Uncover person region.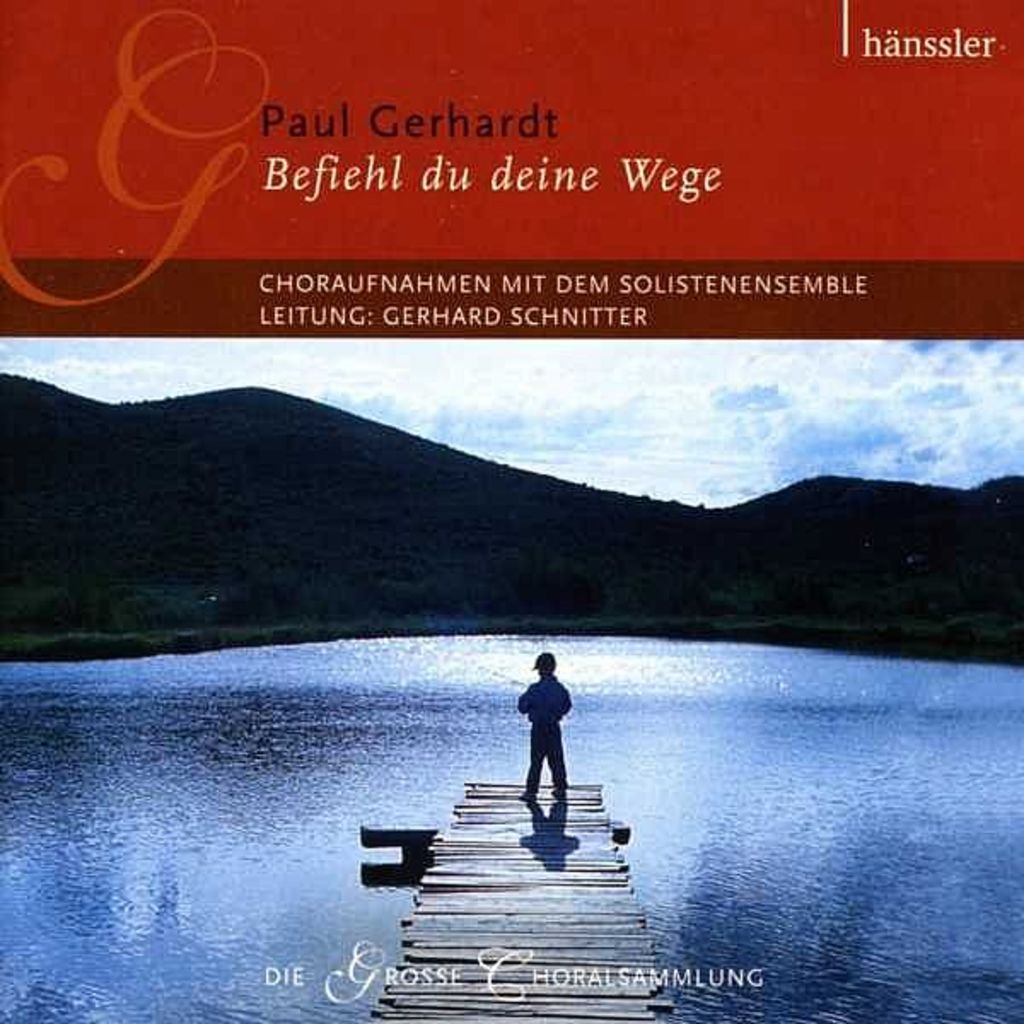
Uncovered: BBox(507, 672, 591, 845).
